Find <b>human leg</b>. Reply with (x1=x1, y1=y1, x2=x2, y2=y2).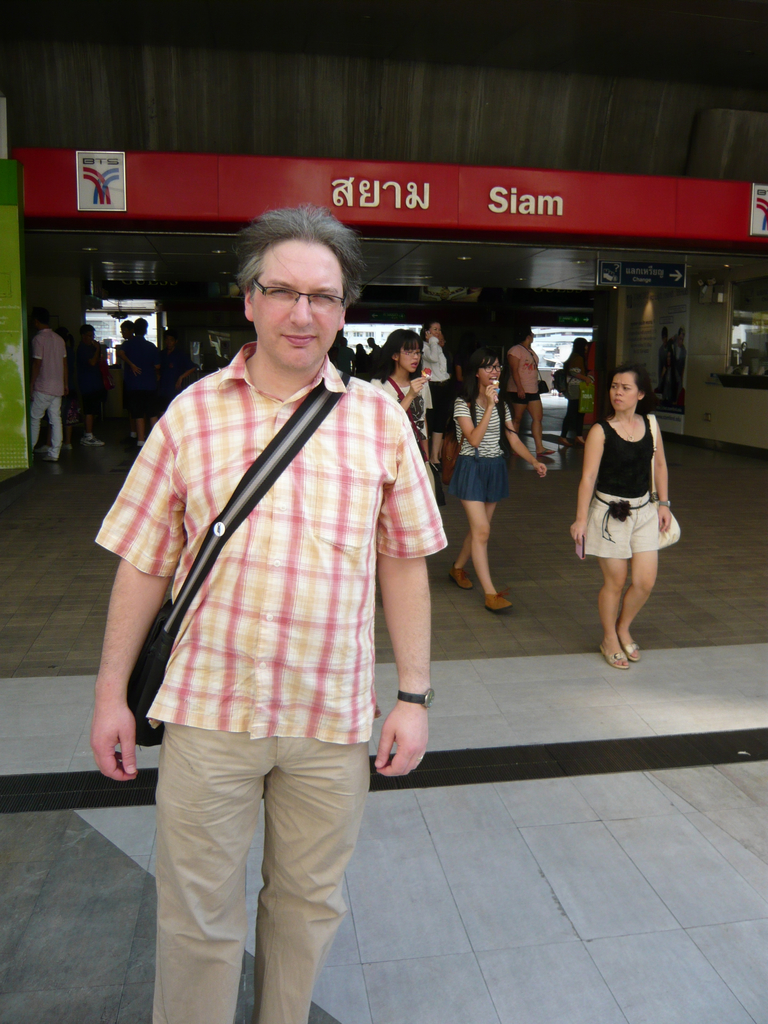
(x1=255, y1=745, x2=376, y2=1023).
